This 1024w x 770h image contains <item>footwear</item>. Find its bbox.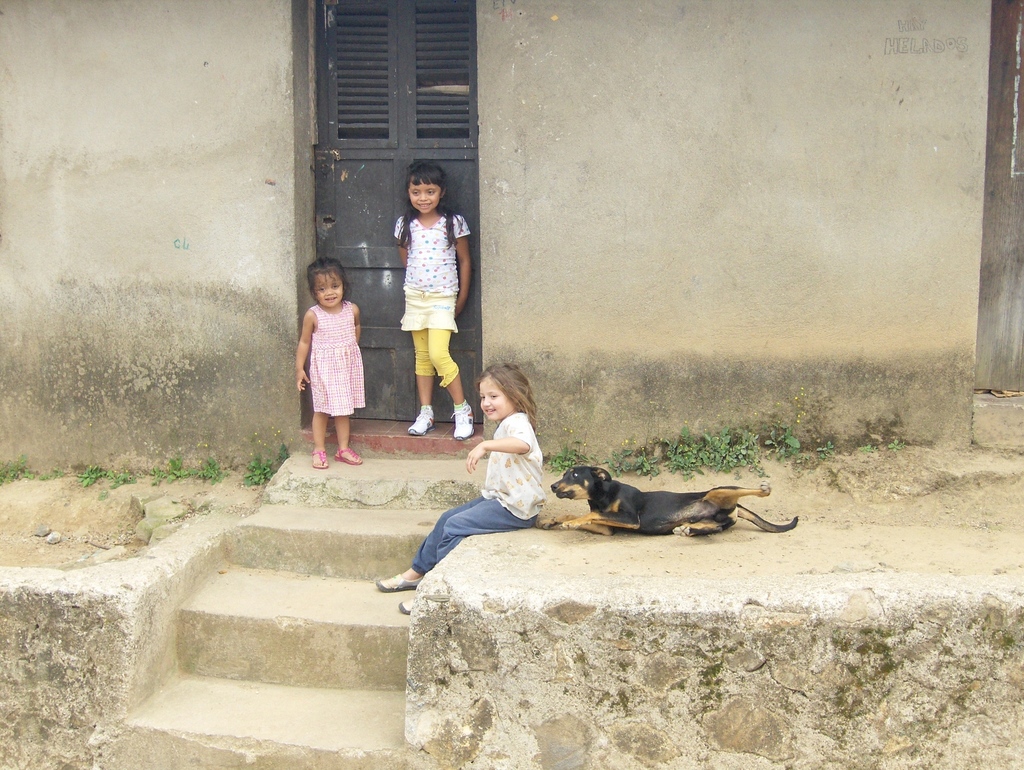
312, 450, 327, 469.
